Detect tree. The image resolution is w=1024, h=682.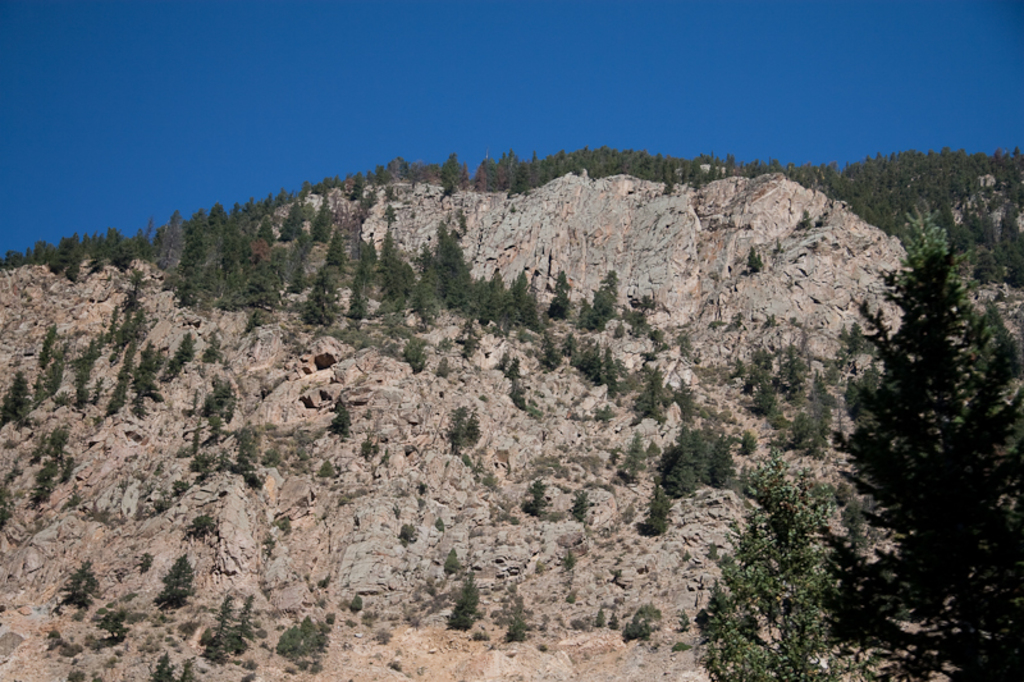
box=[394, 518, 425, 550].
